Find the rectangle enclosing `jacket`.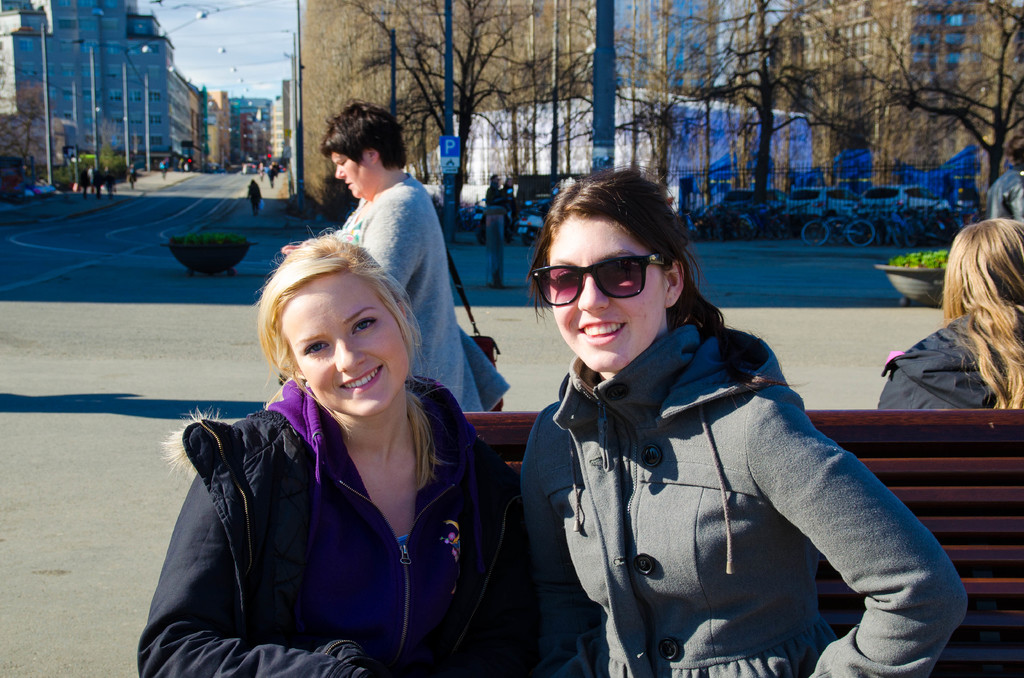
BBox(342, 171, 517, 407).
